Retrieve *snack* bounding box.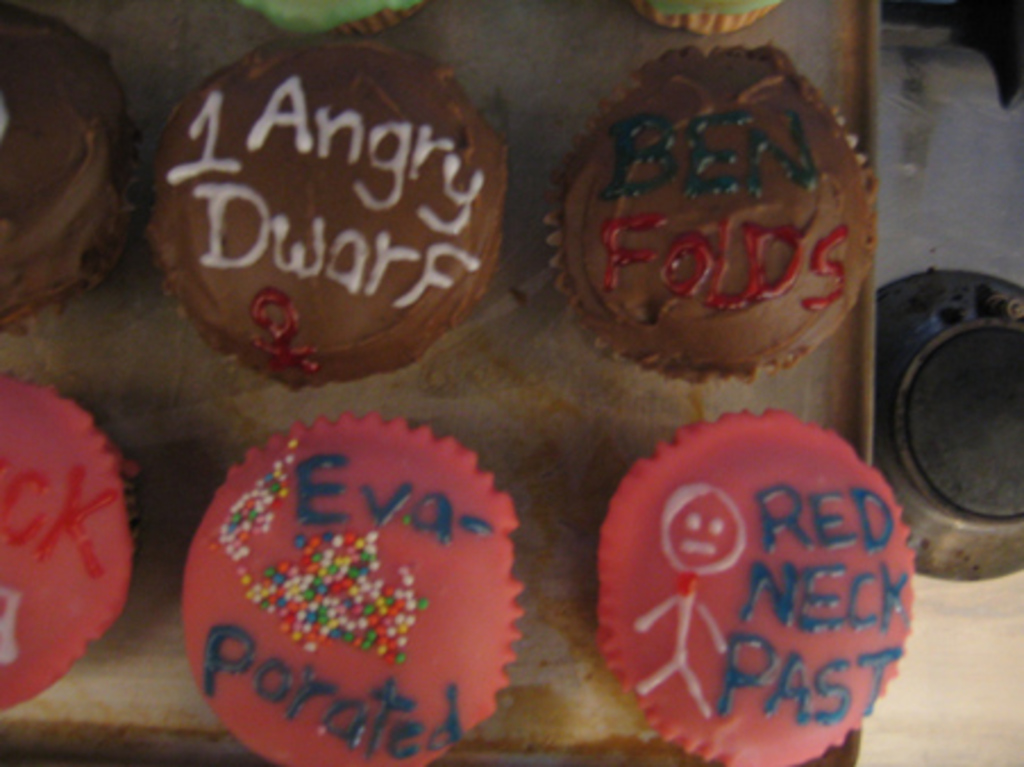
Bounding box: Rect(593, 413, 917, 765).
